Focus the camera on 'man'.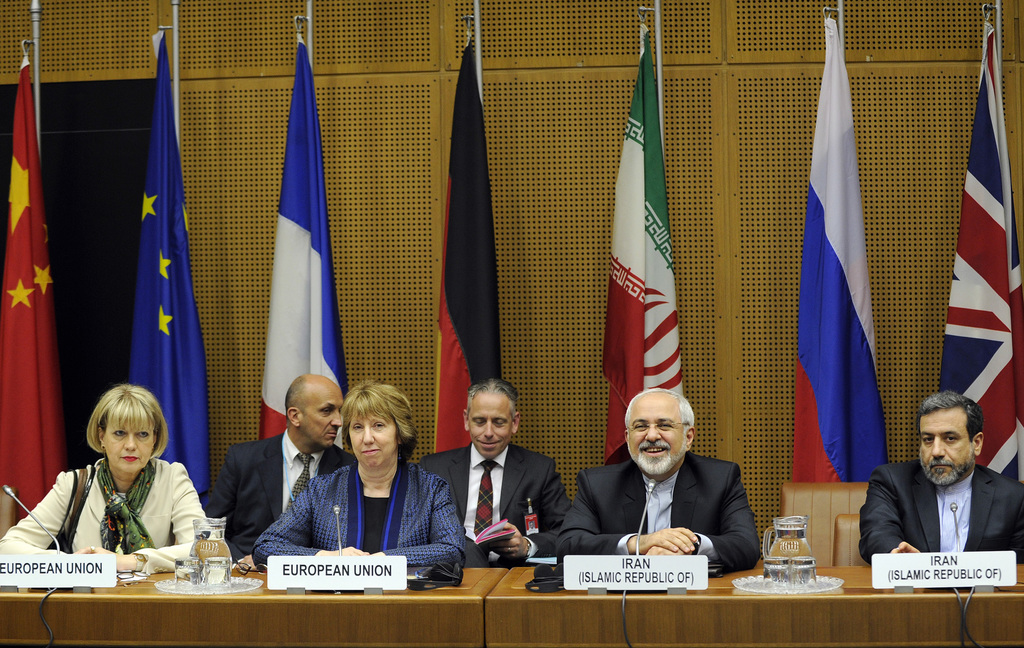
Focus region: select_region(204, 369, 362, 570).
